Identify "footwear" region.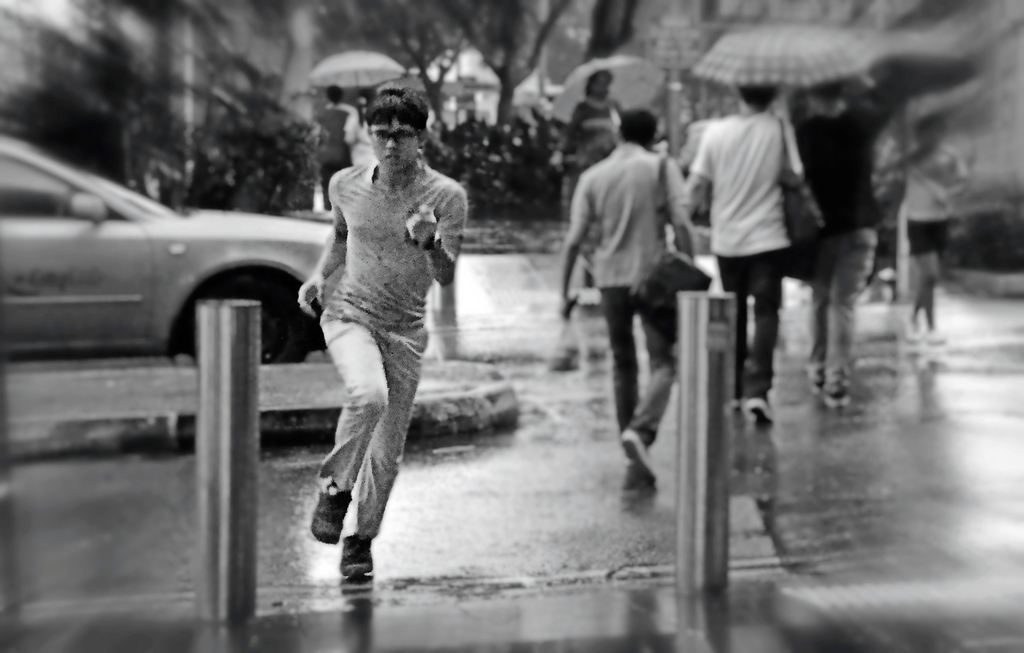
Region: [x1=618, y1=429, x2=659, y2=485].
